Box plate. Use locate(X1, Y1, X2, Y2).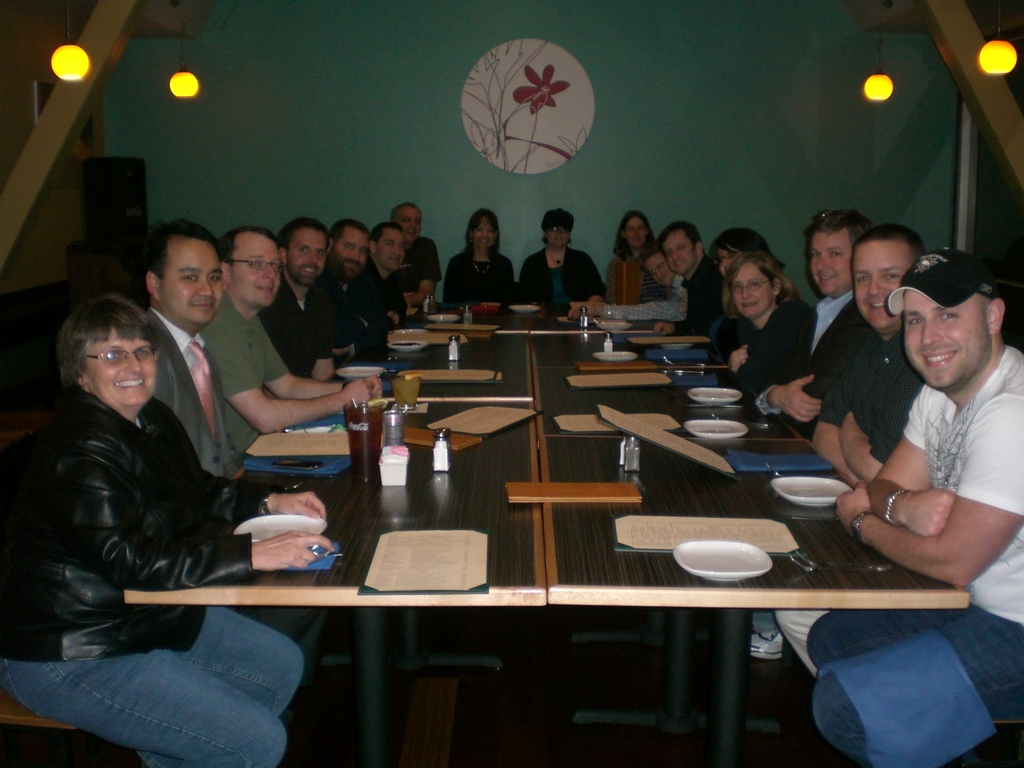
locate(425, 317, 458, 323).
